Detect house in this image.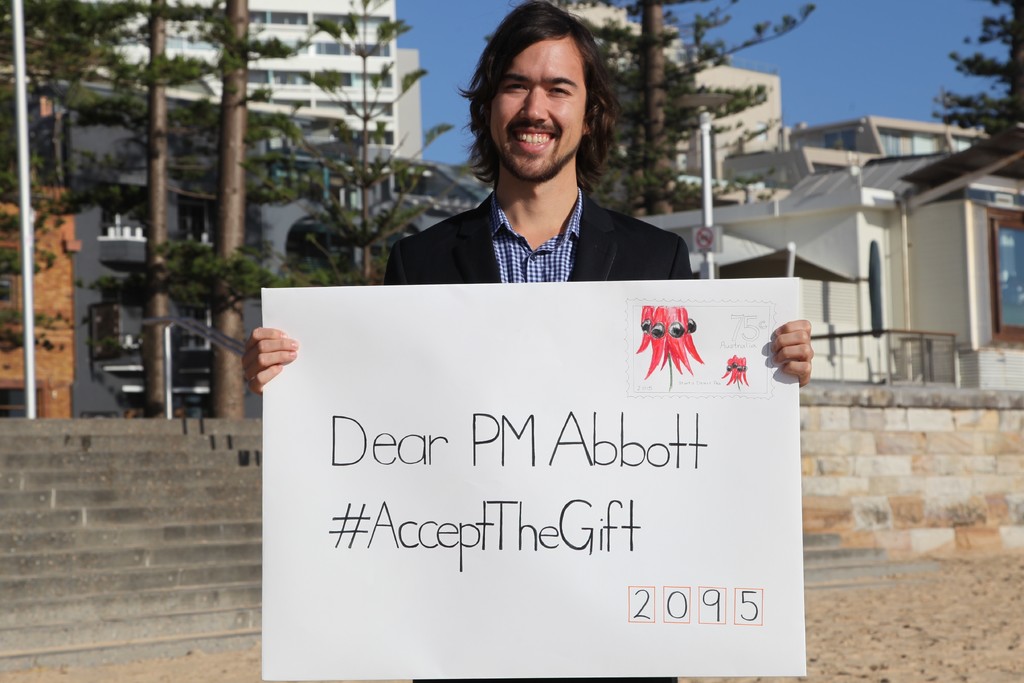
Detection: detection(0, 80, 497, 419).
